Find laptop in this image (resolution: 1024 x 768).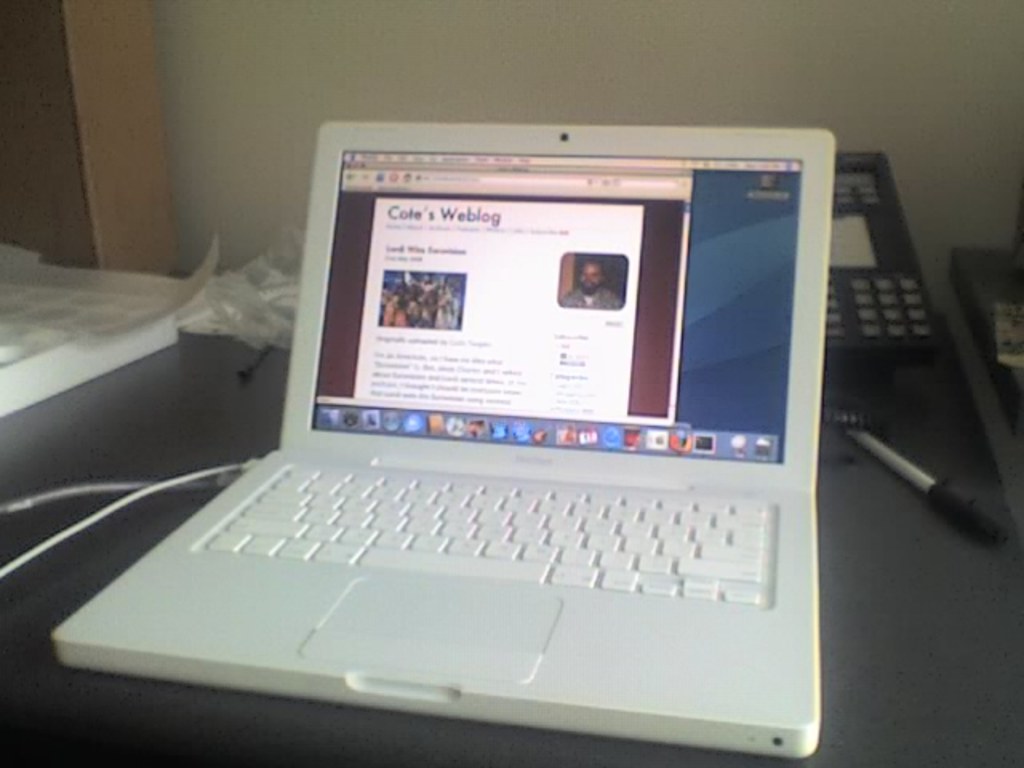
<box>53,118,837,760</box>.
